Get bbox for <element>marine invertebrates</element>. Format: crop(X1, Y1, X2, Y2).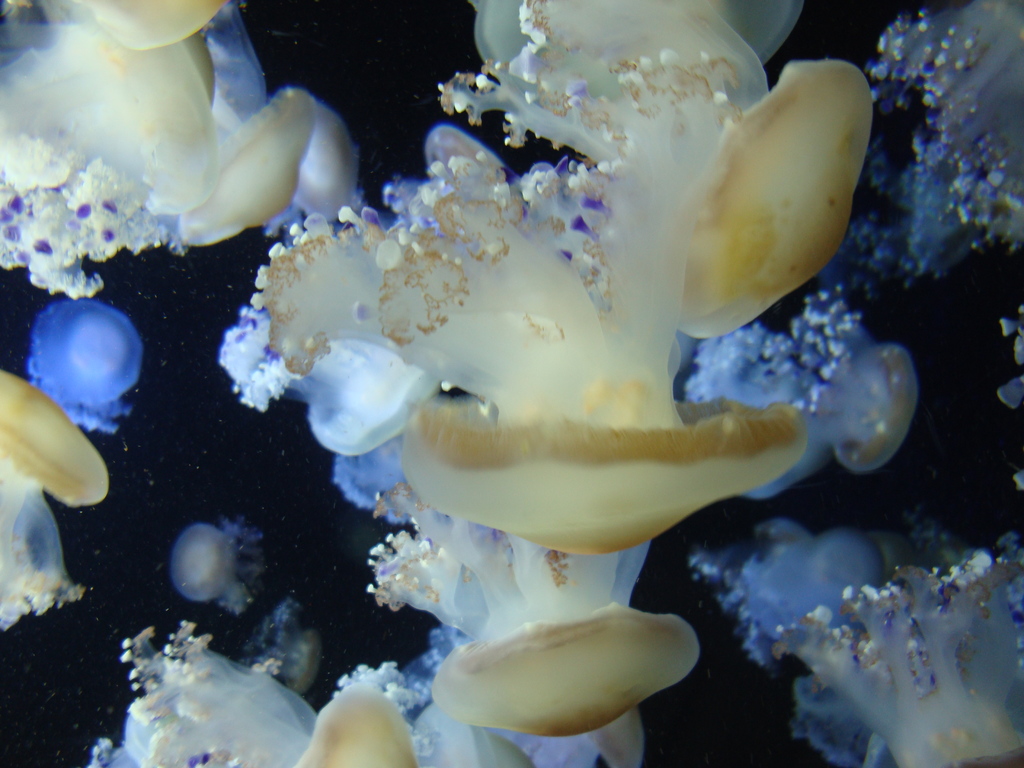
crop(167, 508, 273, 630).
